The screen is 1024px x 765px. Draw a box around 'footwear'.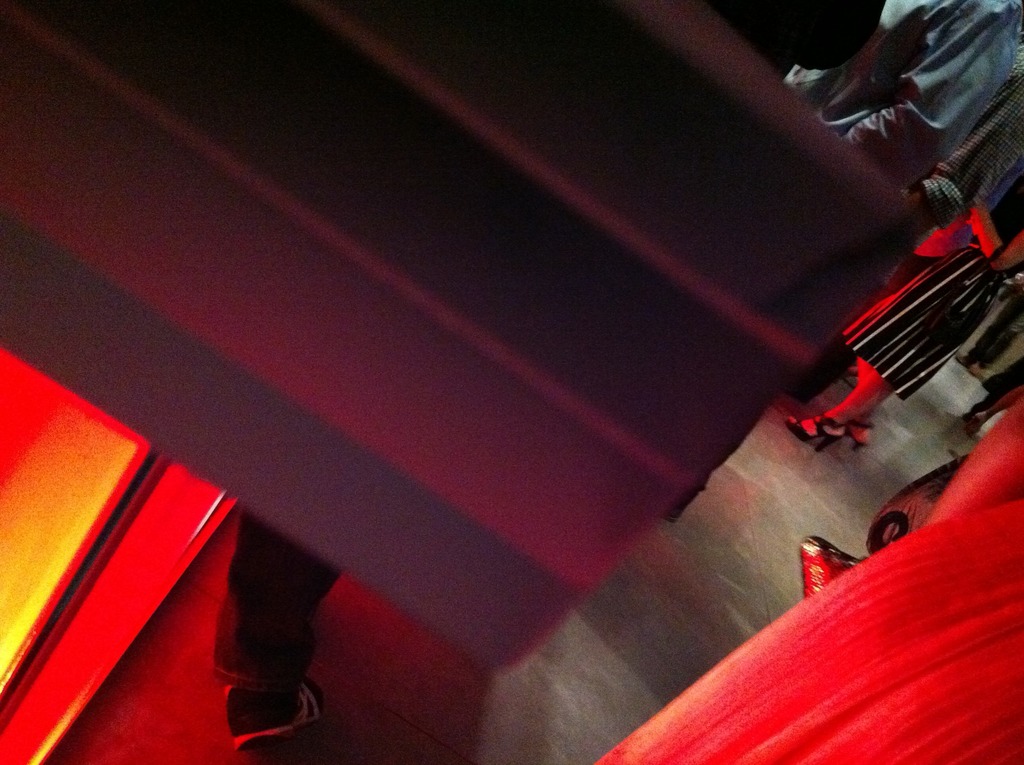
{"x1": 225, "y1": 677, "x2": 324, "y2": 750}.
